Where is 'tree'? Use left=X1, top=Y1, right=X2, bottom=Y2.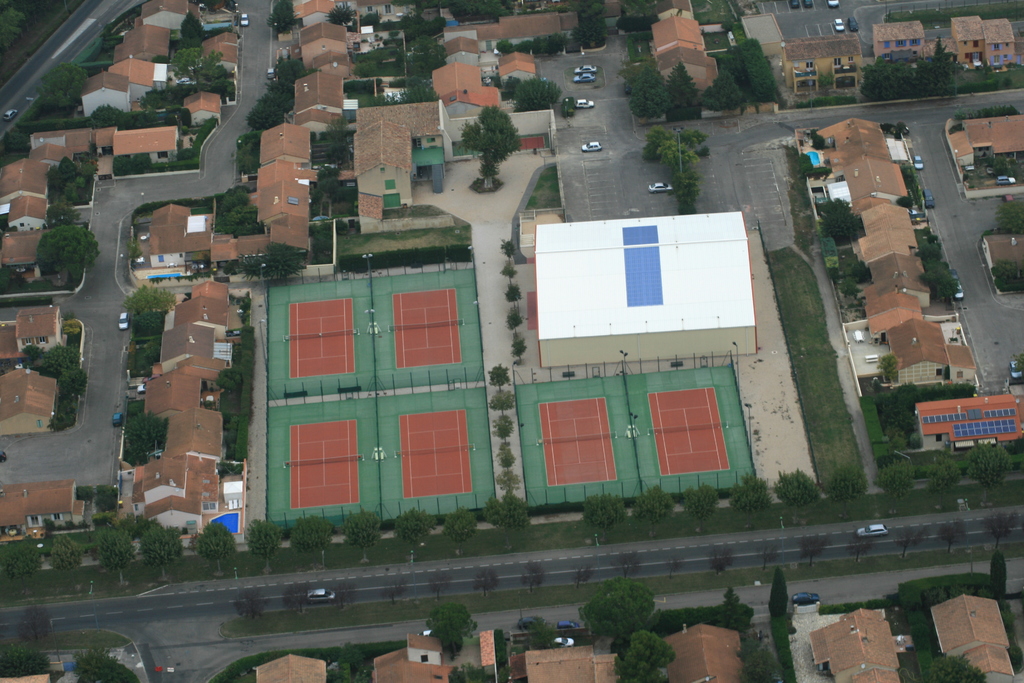
left=222, top=260, right=231, bottom=274.
